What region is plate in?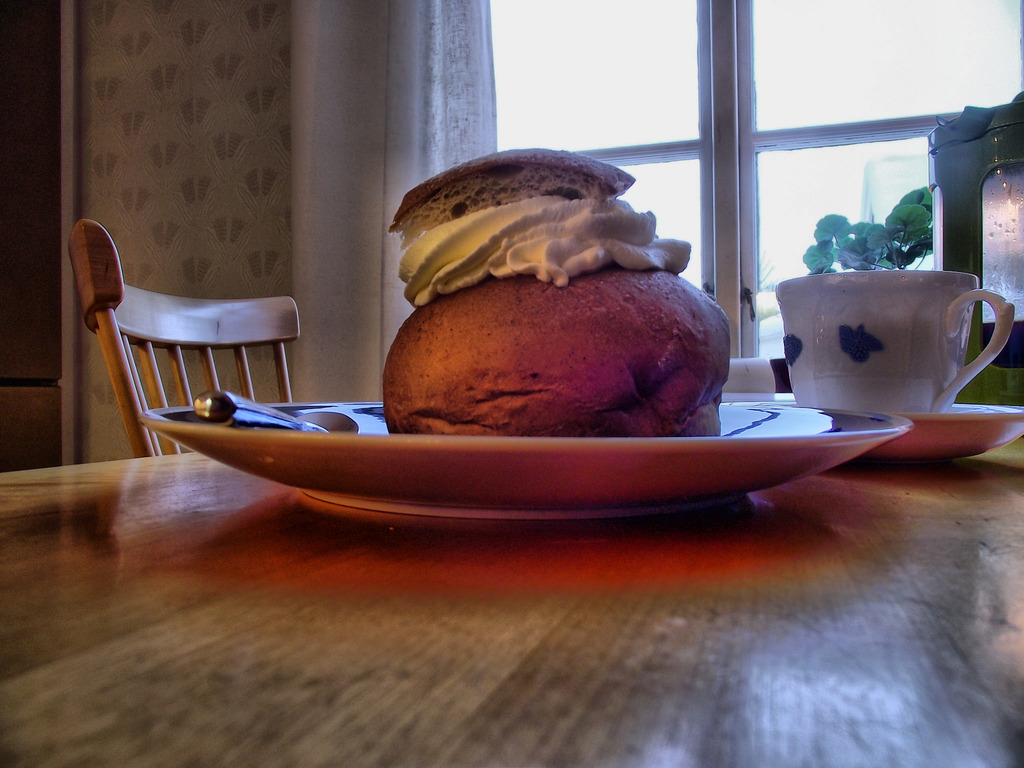
l=139, t=397, r=913, b=523.
